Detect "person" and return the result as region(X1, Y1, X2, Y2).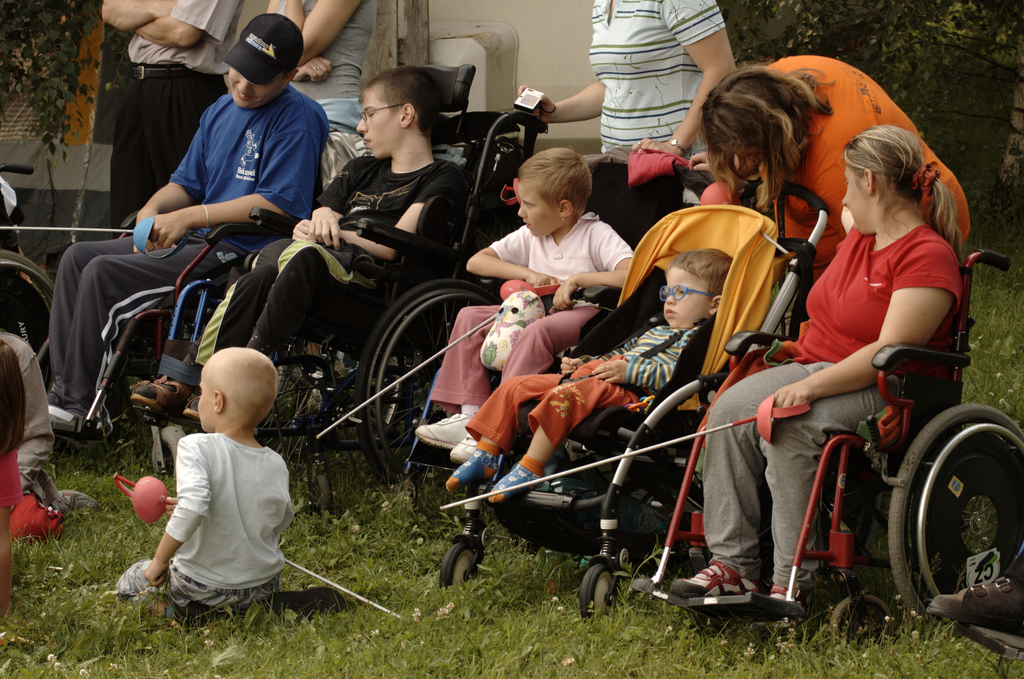
region(702, 53, 968, 338).
